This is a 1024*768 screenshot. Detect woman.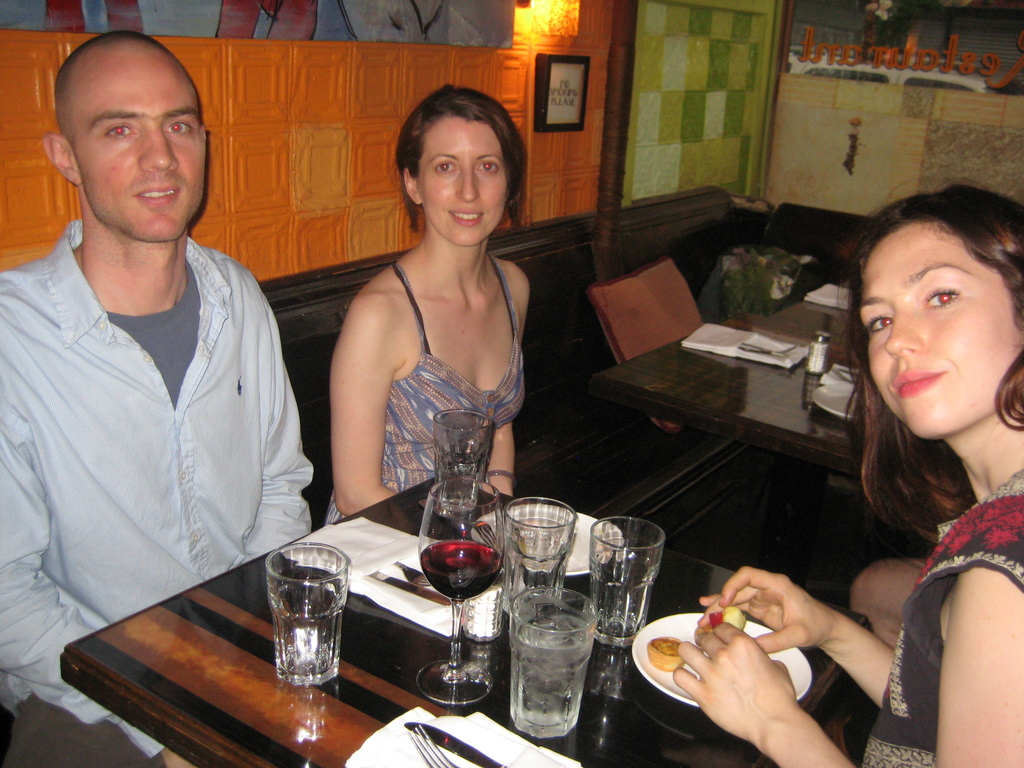
[323, 85, 531, 523].
